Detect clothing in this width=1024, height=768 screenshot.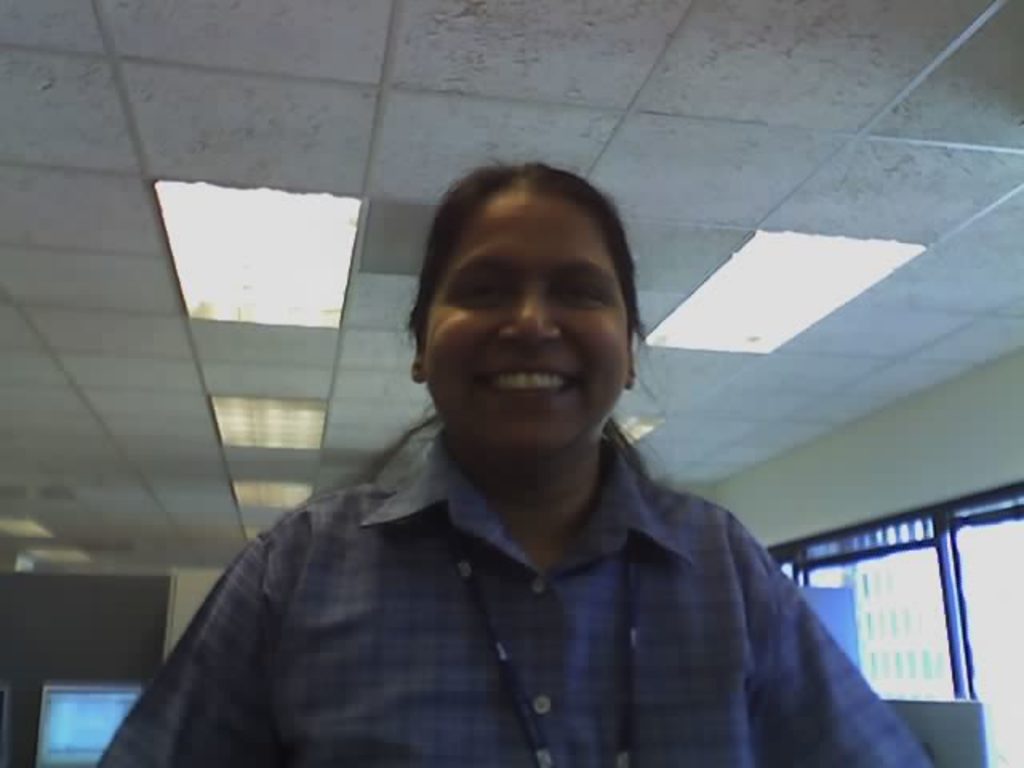
Detection: x1=86, y1=422, x2=936, y2=766.
